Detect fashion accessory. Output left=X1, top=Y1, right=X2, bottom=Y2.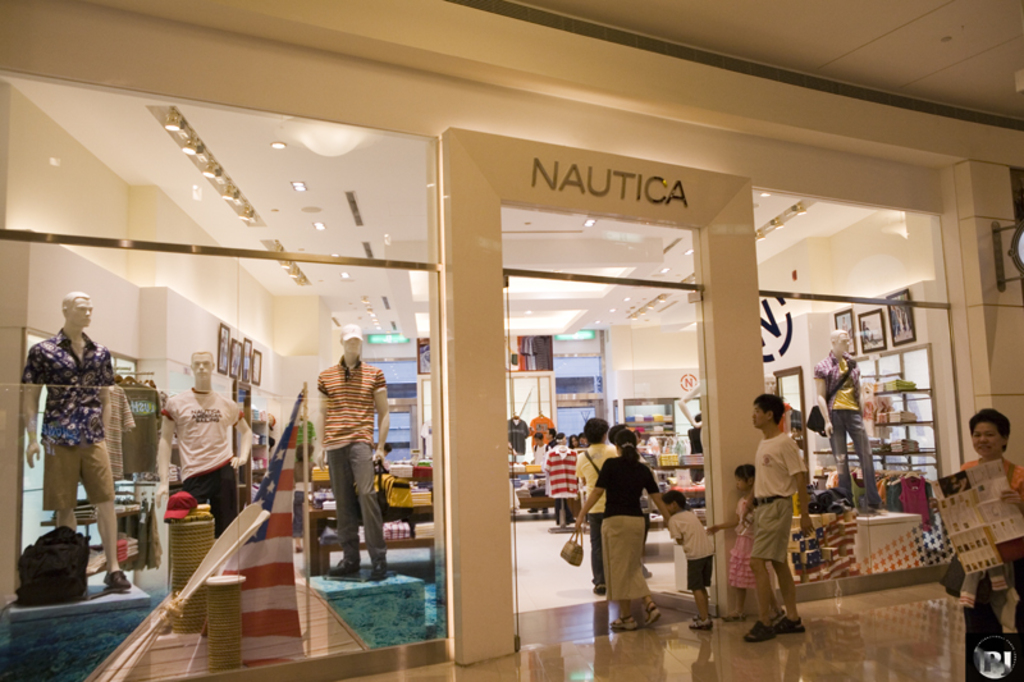
left=687, top=610, right=717, bottom=630.
